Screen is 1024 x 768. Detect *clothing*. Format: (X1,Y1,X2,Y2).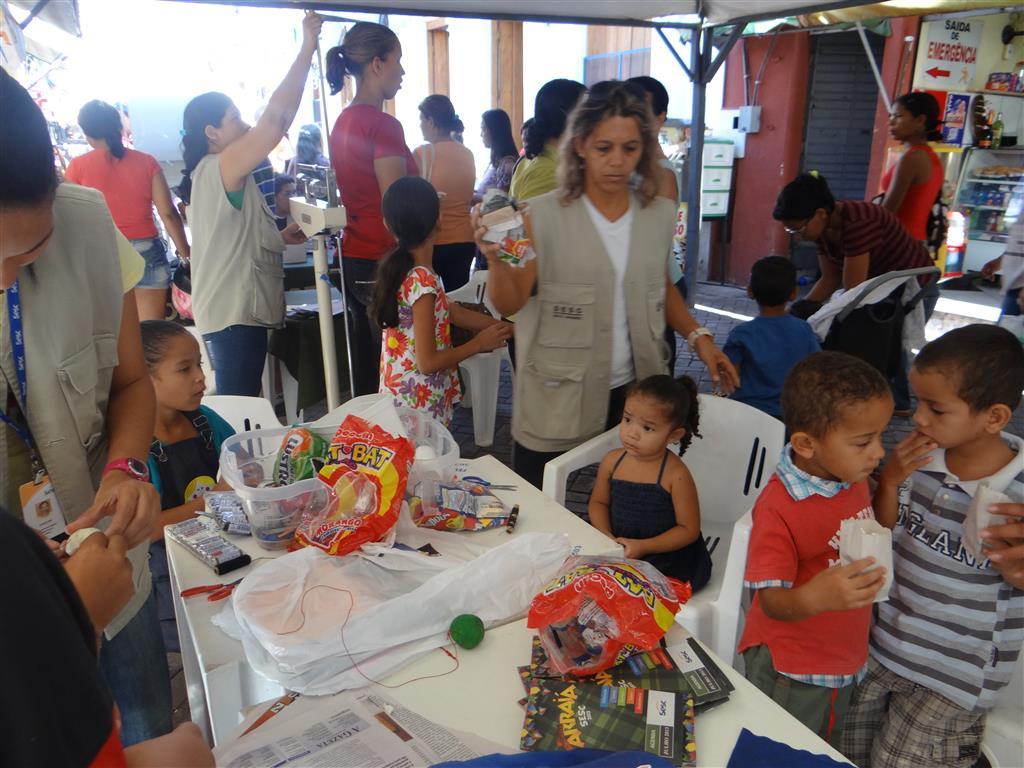
(876,134,941,264).
